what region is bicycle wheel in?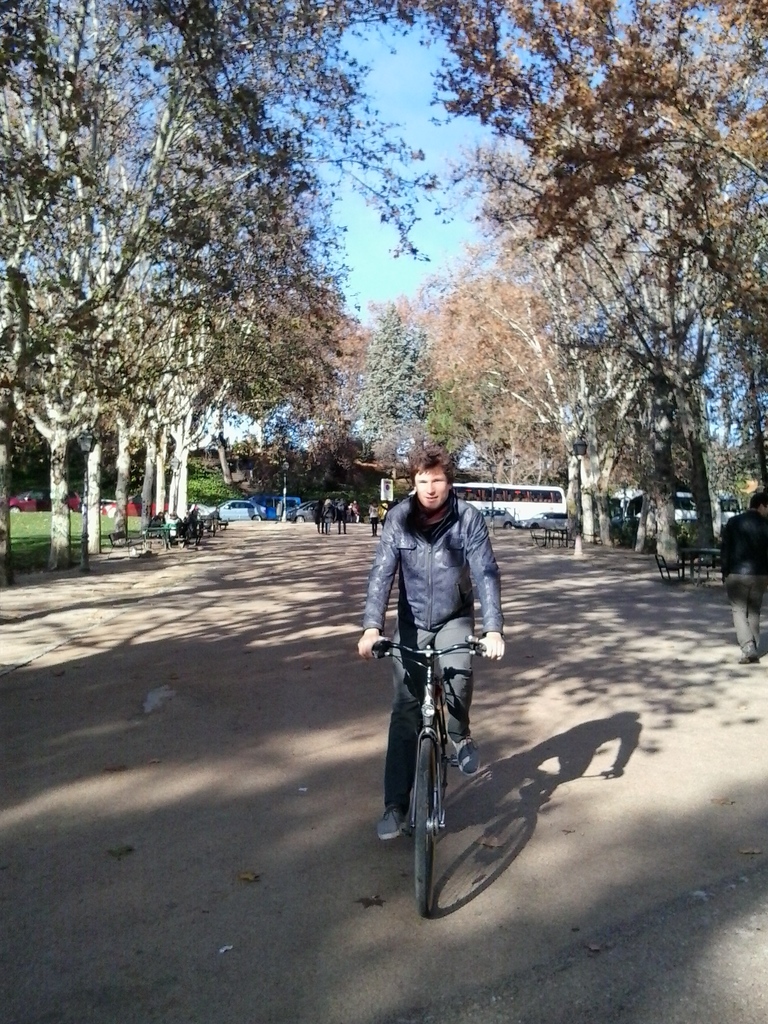
x1=406, y1=729, x2=437, y2=923.
